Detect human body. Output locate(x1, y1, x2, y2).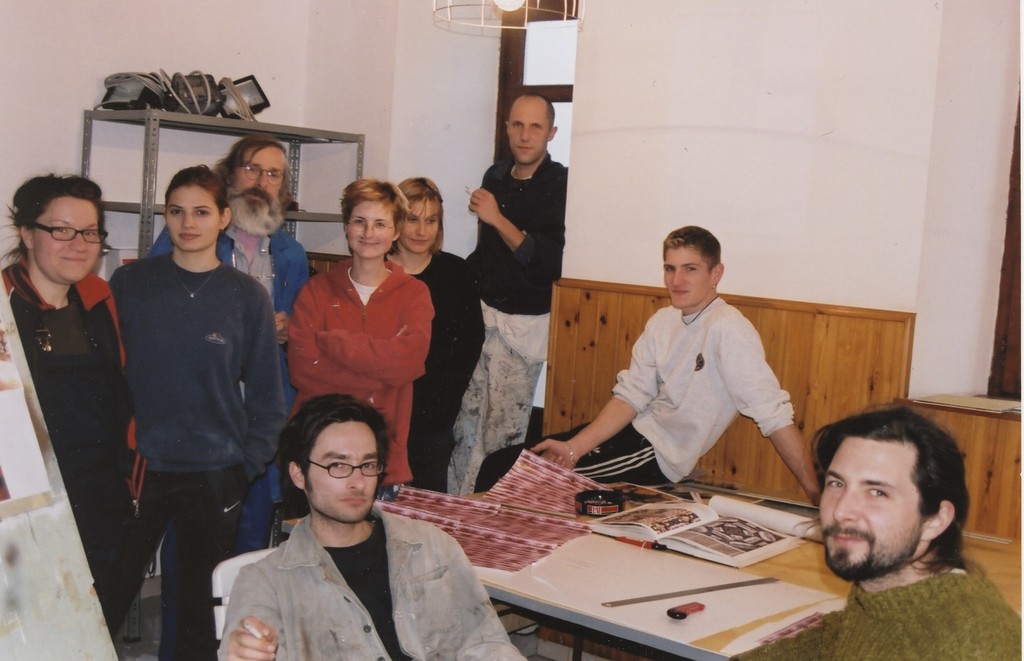
locate(294, 254, 436, 484).
